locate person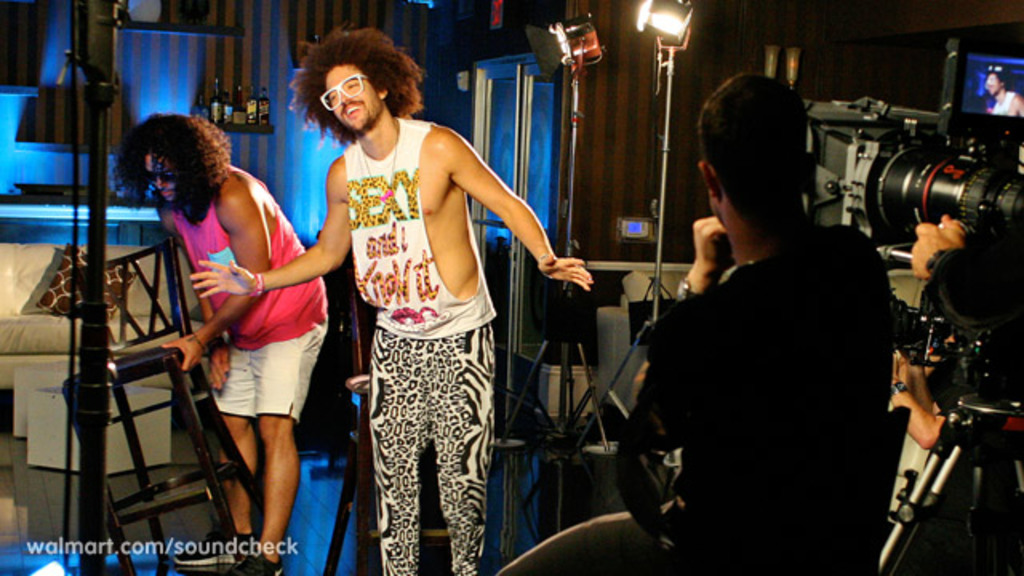
detection(181, 19, 597, 574)
